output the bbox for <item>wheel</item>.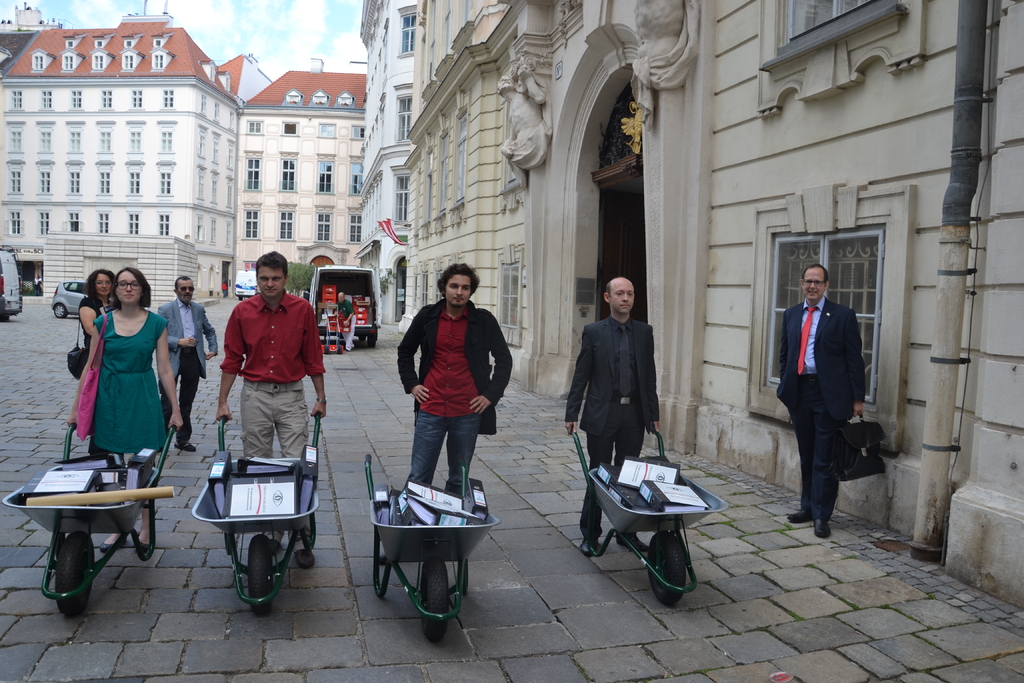
bbox=(421, 559, 449, 636).
